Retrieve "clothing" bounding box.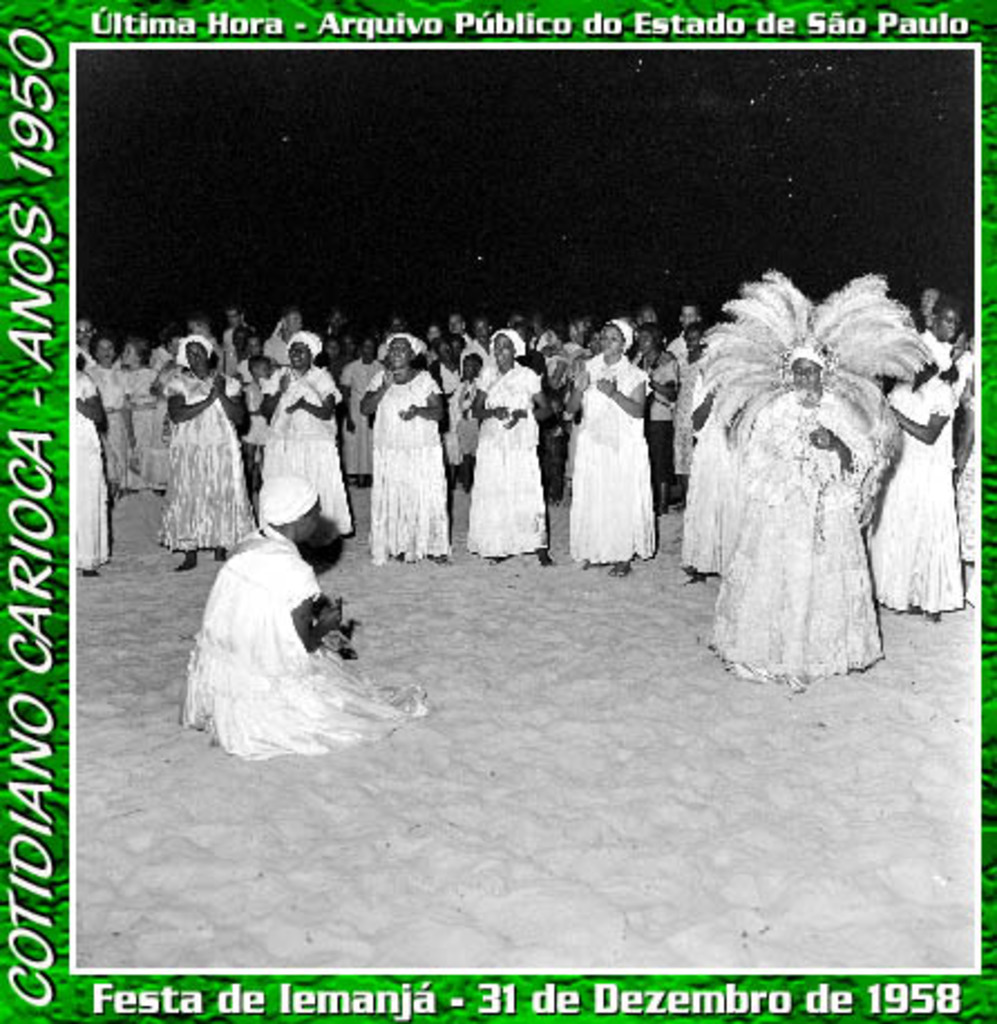
Bounding box: locate(709, 382, 899, 686).
